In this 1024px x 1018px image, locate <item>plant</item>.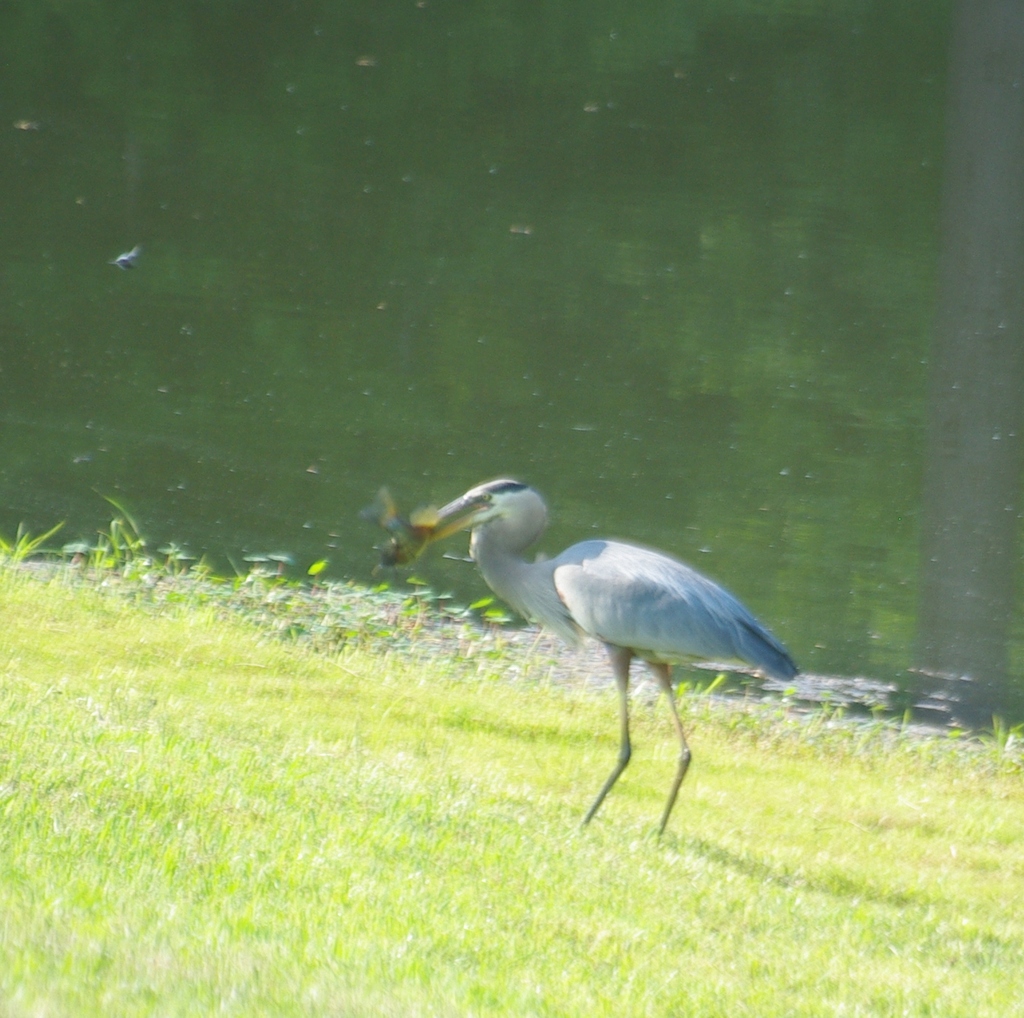
Bounding box: bbox(0, 519, 60, 564).
